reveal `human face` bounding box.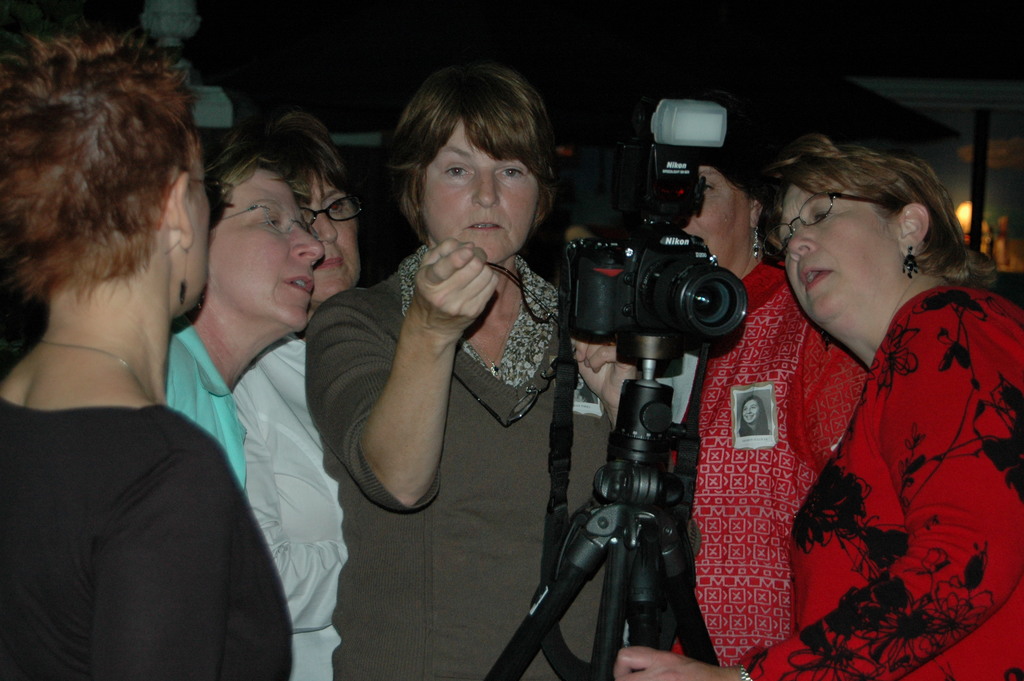
Revealed: {"left": 742, "top": 399, "right": 764, "bottom": 422}.
